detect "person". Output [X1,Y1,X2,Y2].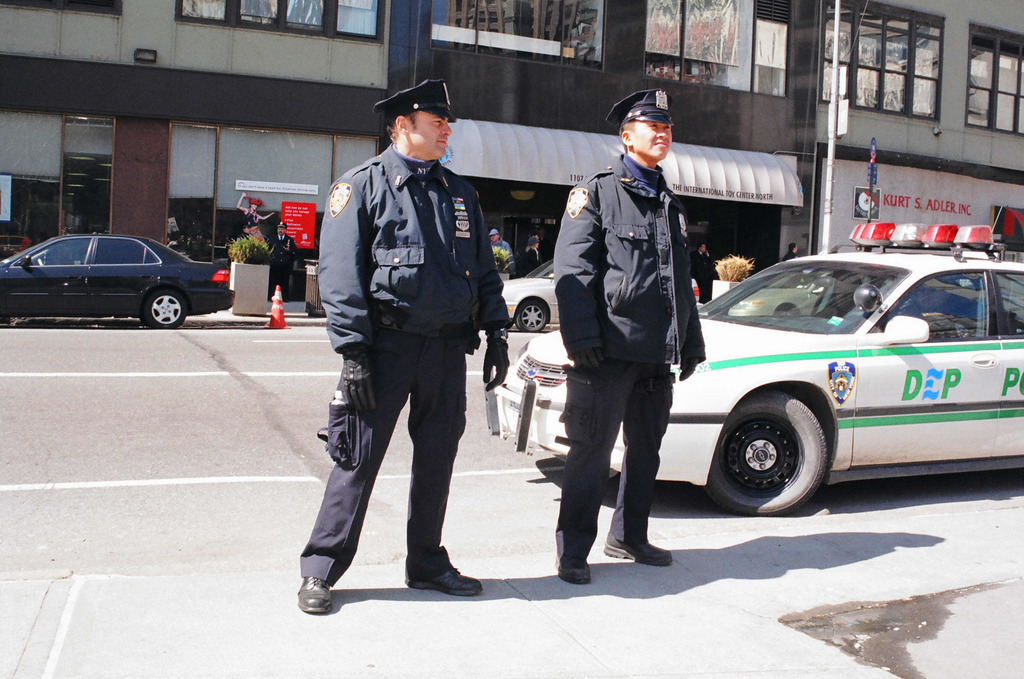
[531,227,552,253].
